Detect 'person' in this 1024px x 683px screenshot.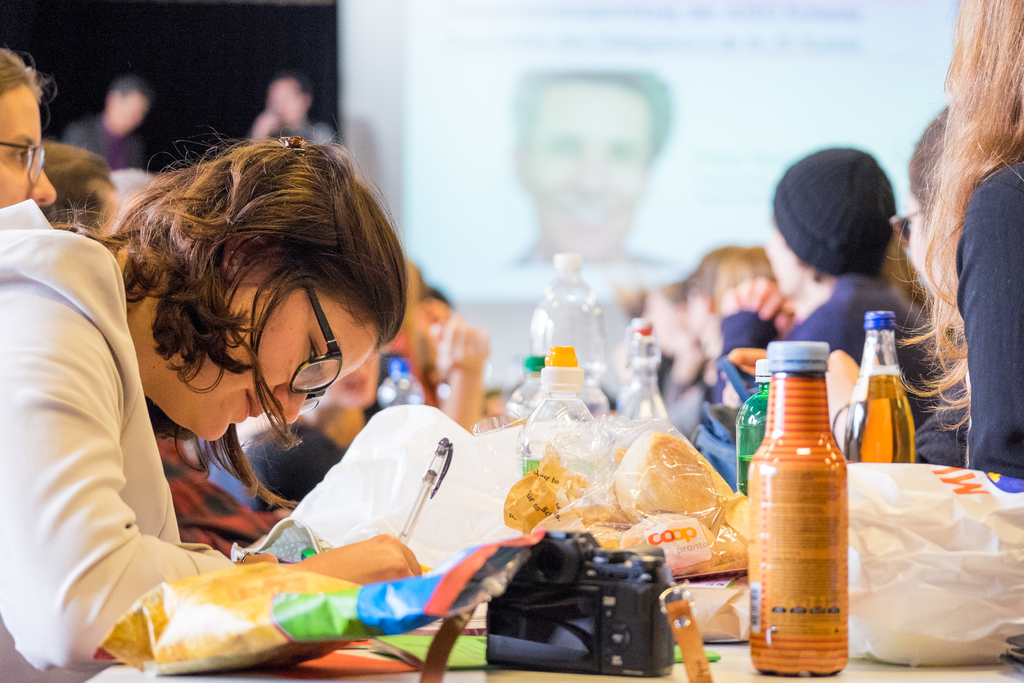
Detection: <region>63, 72, 156, 164</region>.
